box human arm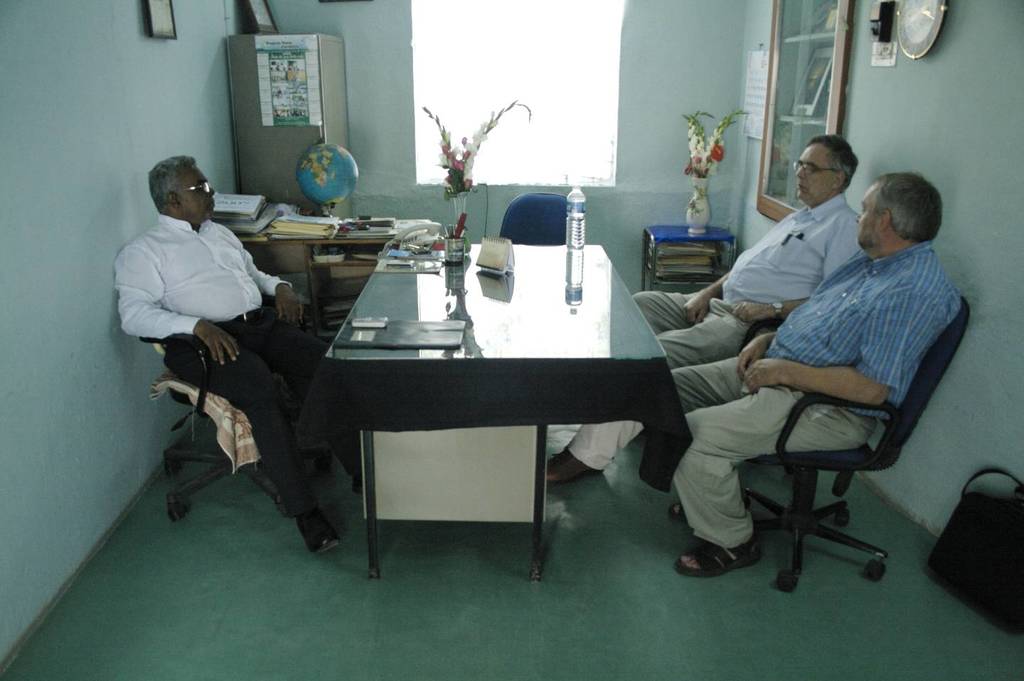
region(734, 214, 864, 321)
